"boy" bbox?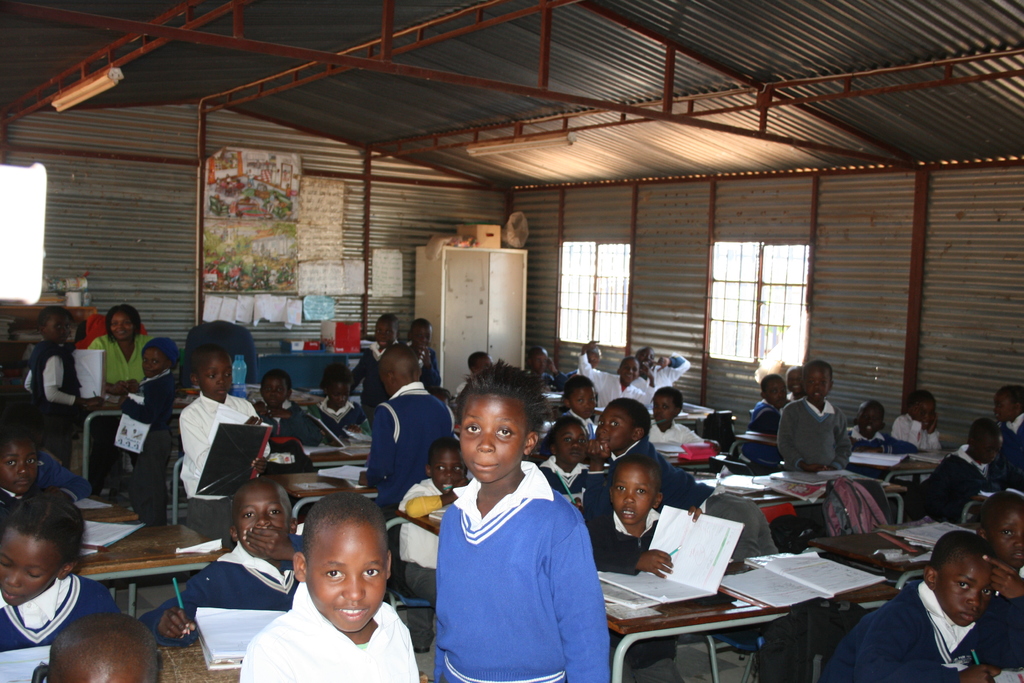
bbox(819, 534, 1023, 682)
